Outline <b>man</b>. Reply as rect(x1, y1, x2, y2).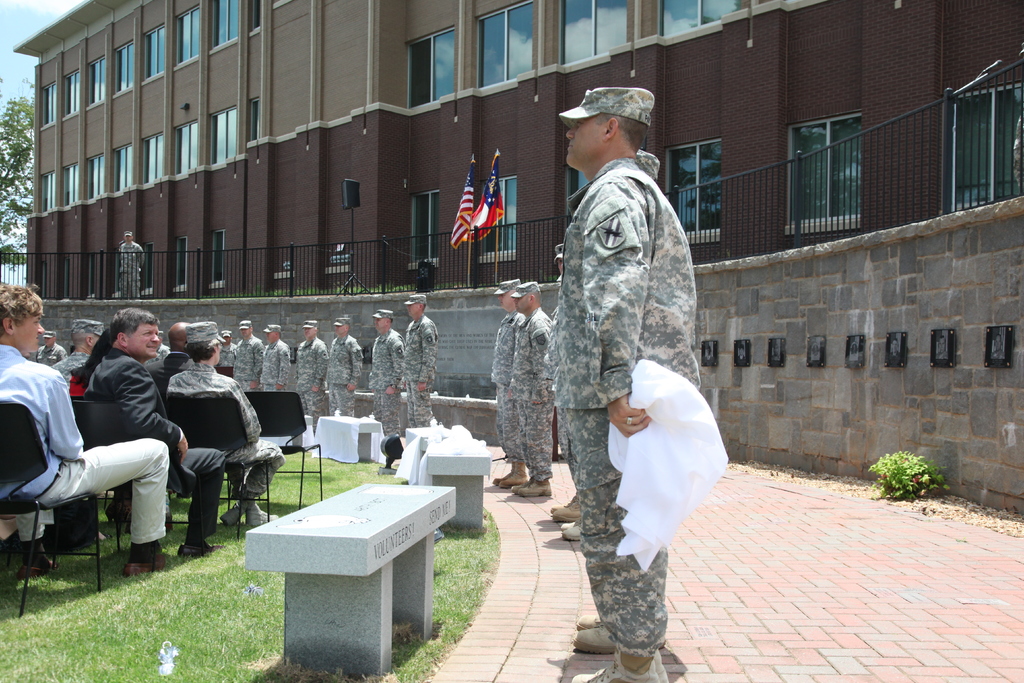
rect(260, 325, 295, 392).
